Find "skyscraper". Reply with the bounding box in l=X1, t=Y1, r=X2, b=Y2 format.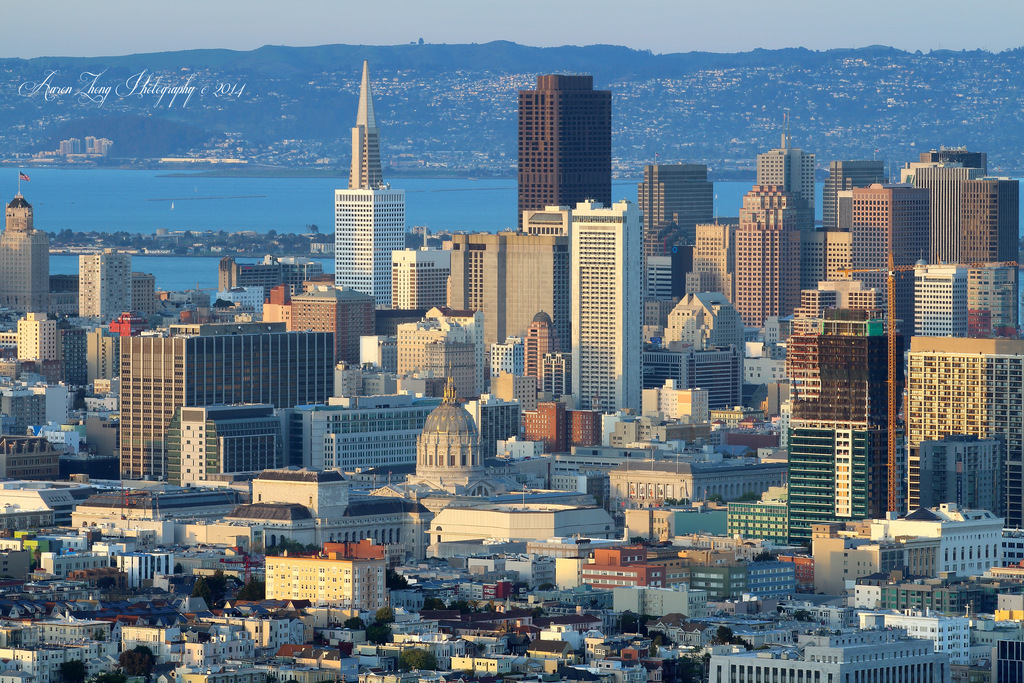
l=916, t=438, r=1005, b=527.
